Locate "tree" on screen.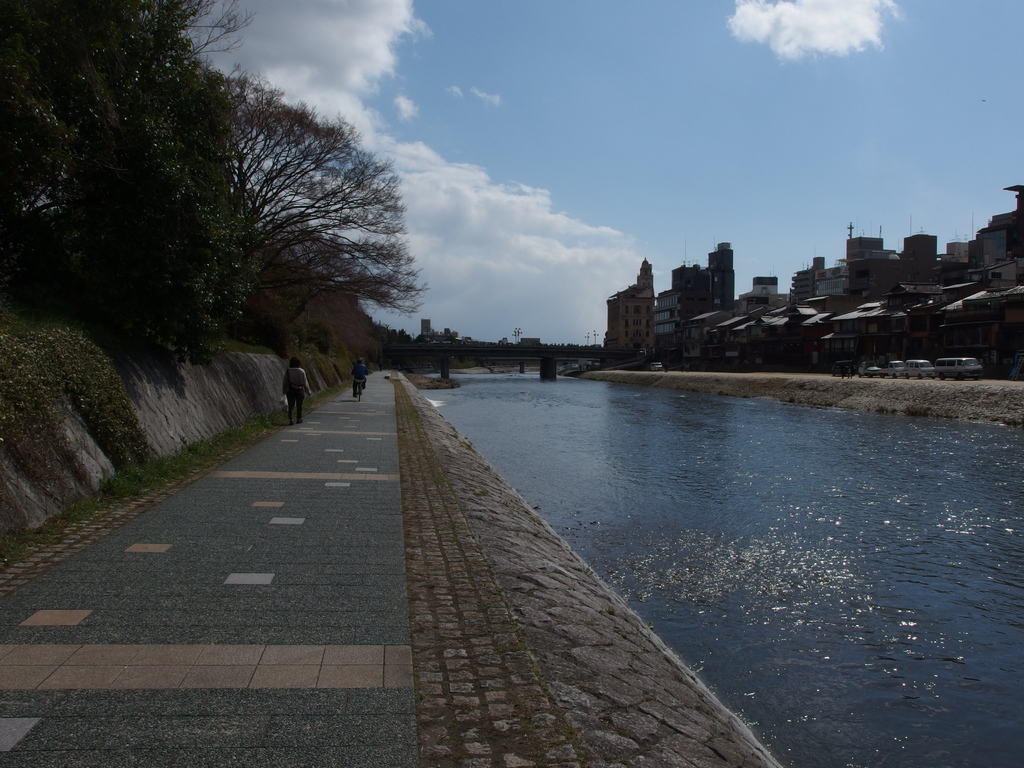
On screen at 0/0/255/351.
